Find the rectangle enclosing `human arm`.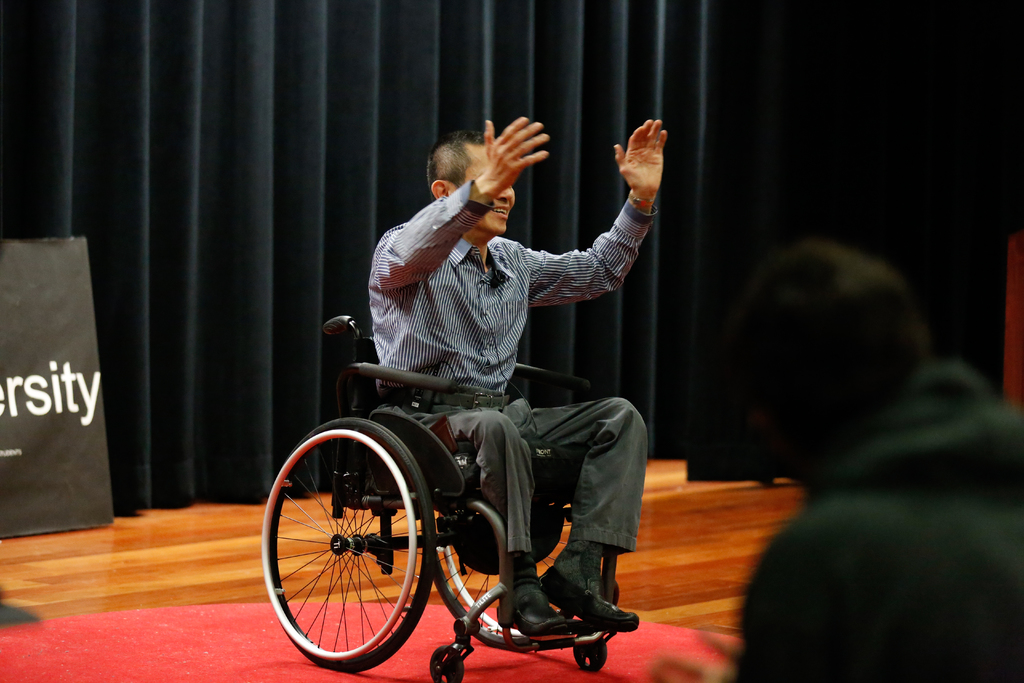
crop(556, 150, 683, 318).
